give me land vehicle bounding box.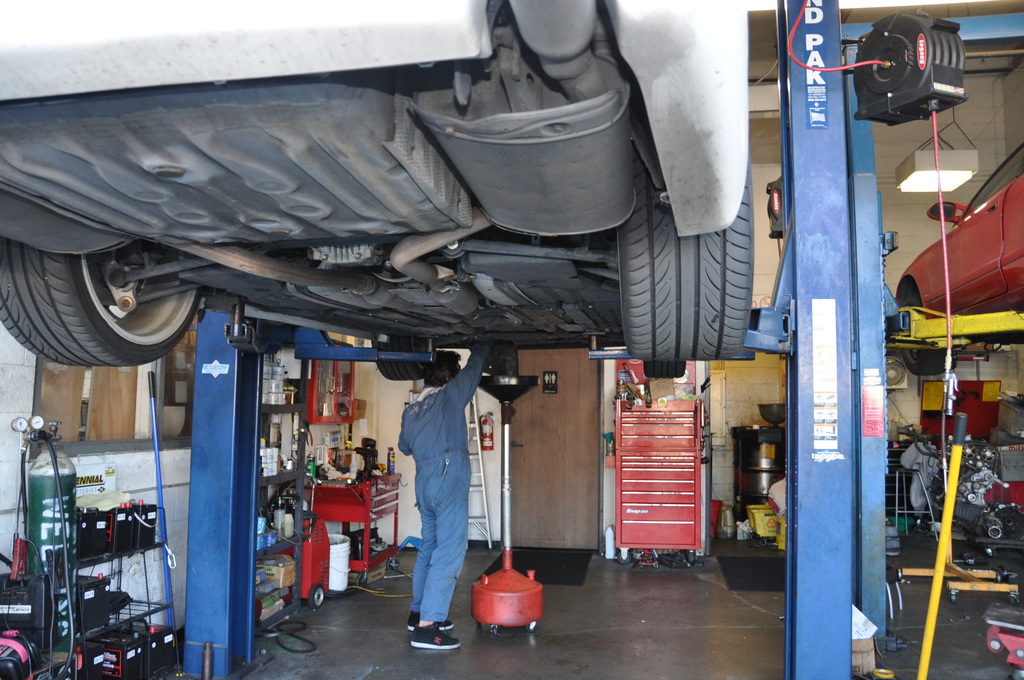
bbox=[0, 0, 753, 380].
